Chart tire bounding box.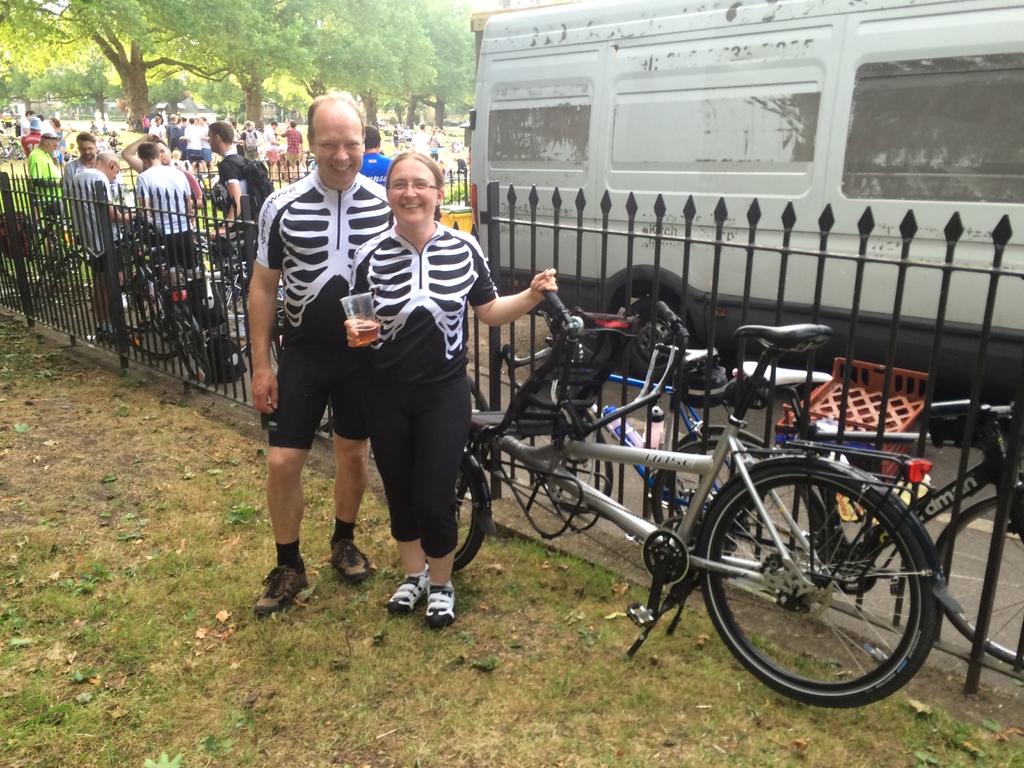
Charted: <region>444, 447, 499, 567</region>.
